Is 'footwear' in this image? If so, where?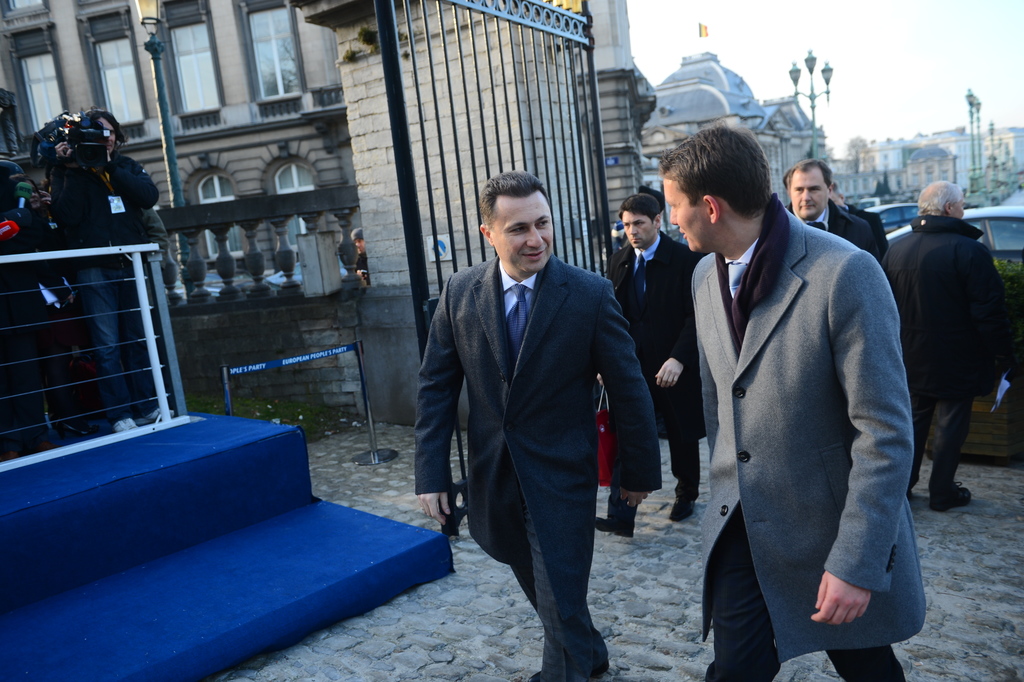
Yes, at x1=595 y1=517 x2=636 y2=538.
